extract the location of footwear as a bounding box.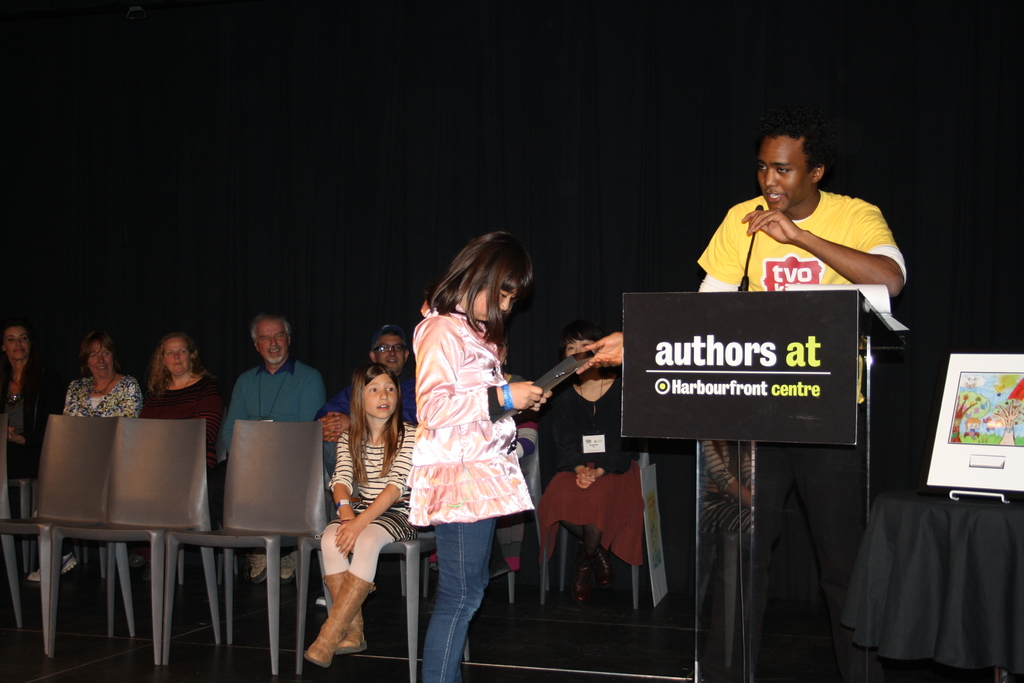
[x1=594, y1=551, x2=616, y2=595].
